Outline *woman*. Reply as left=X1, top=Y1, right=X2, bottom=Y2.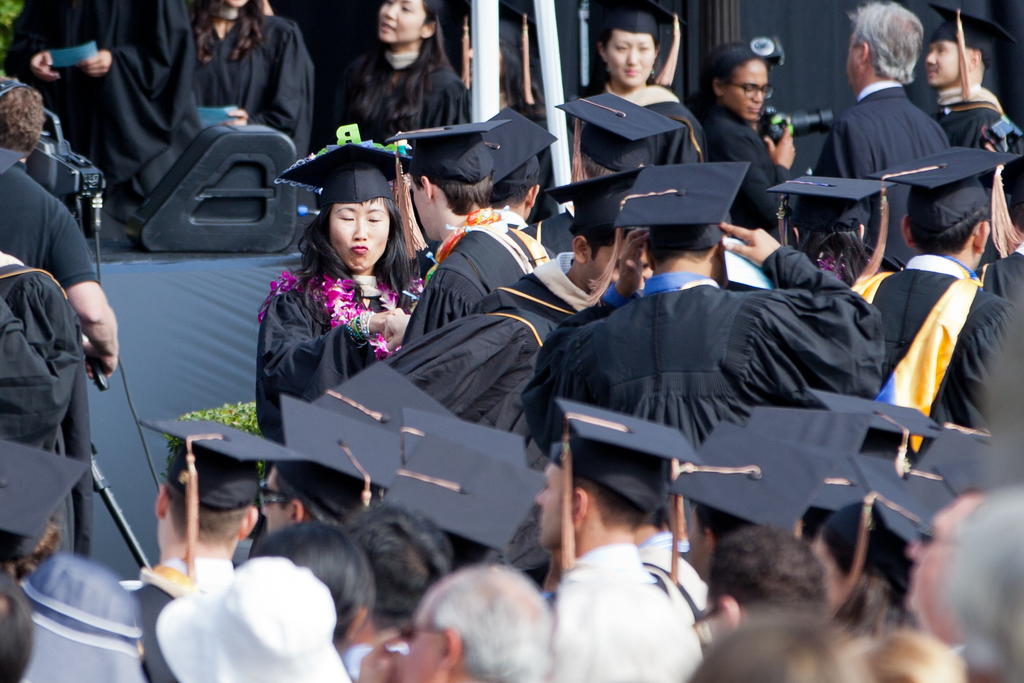
left=241, top=146, right=427, bottom=457.
